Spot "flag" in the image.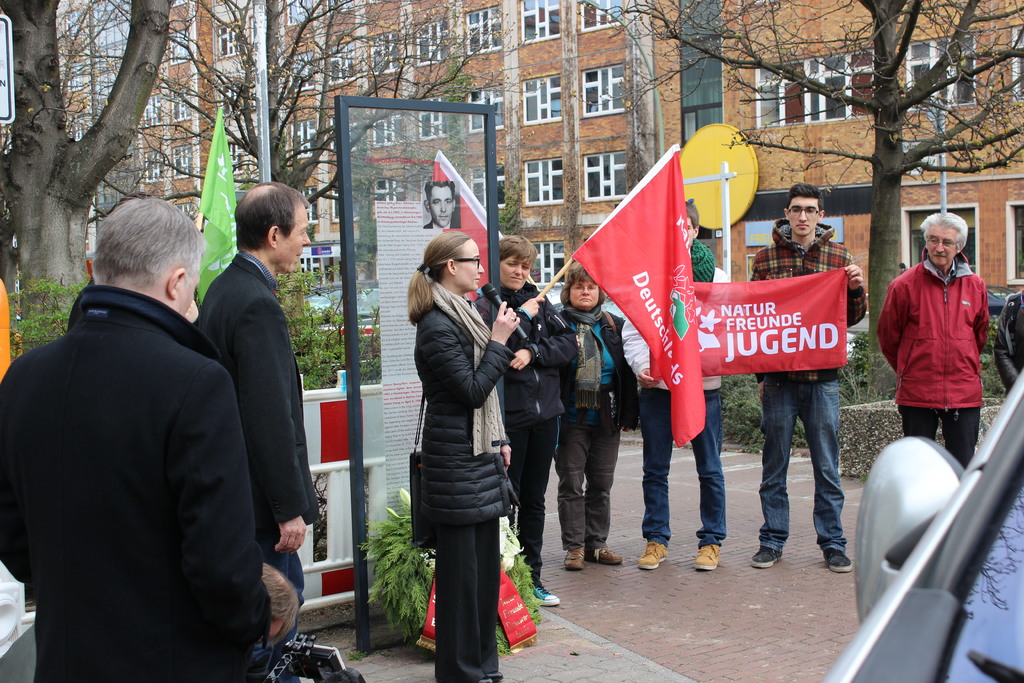
"flag" found at select_region(680, 269, 853, 375).
